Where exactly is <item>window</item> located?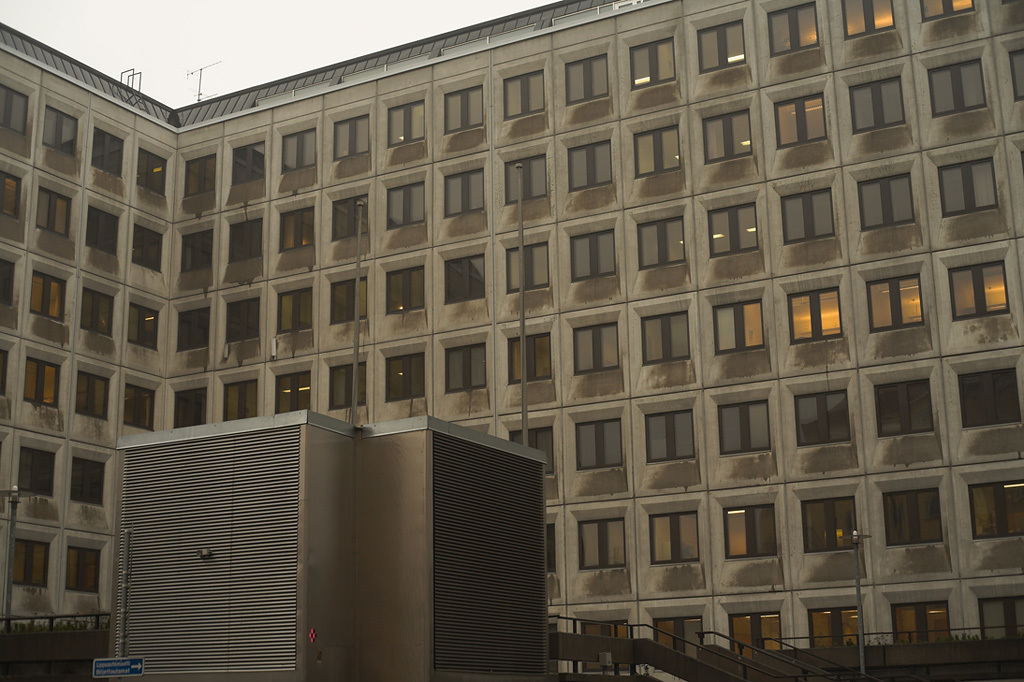
Its bounding box is rect(127, 386, 154, 427).
